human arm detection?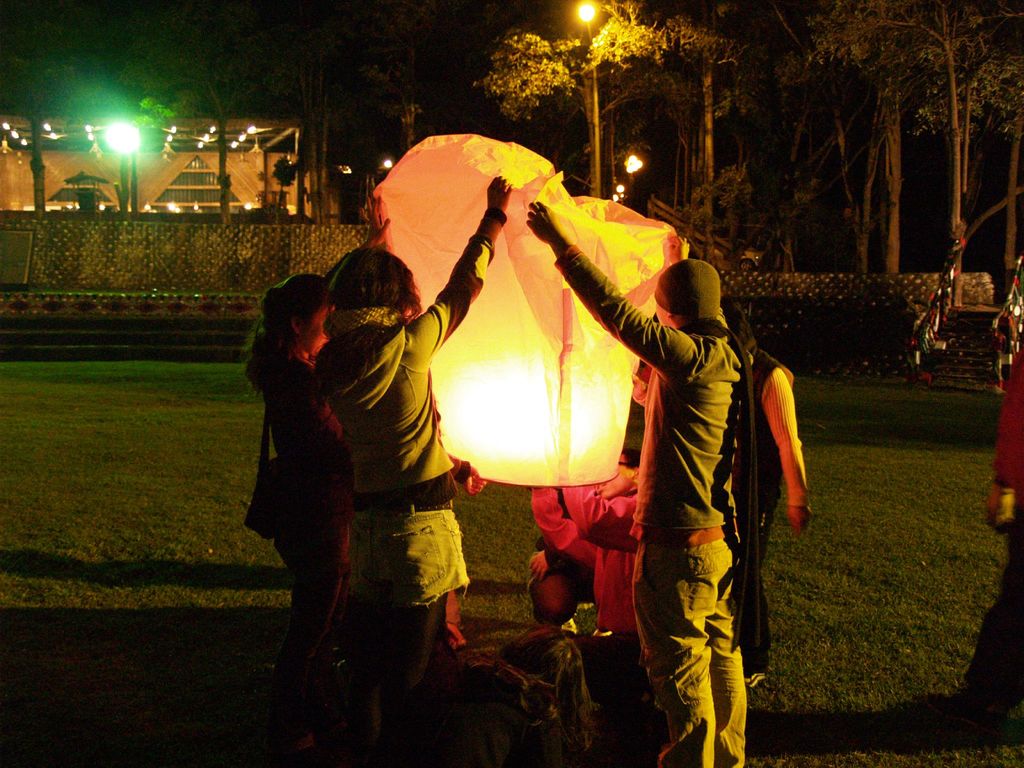
767,374,823,550
